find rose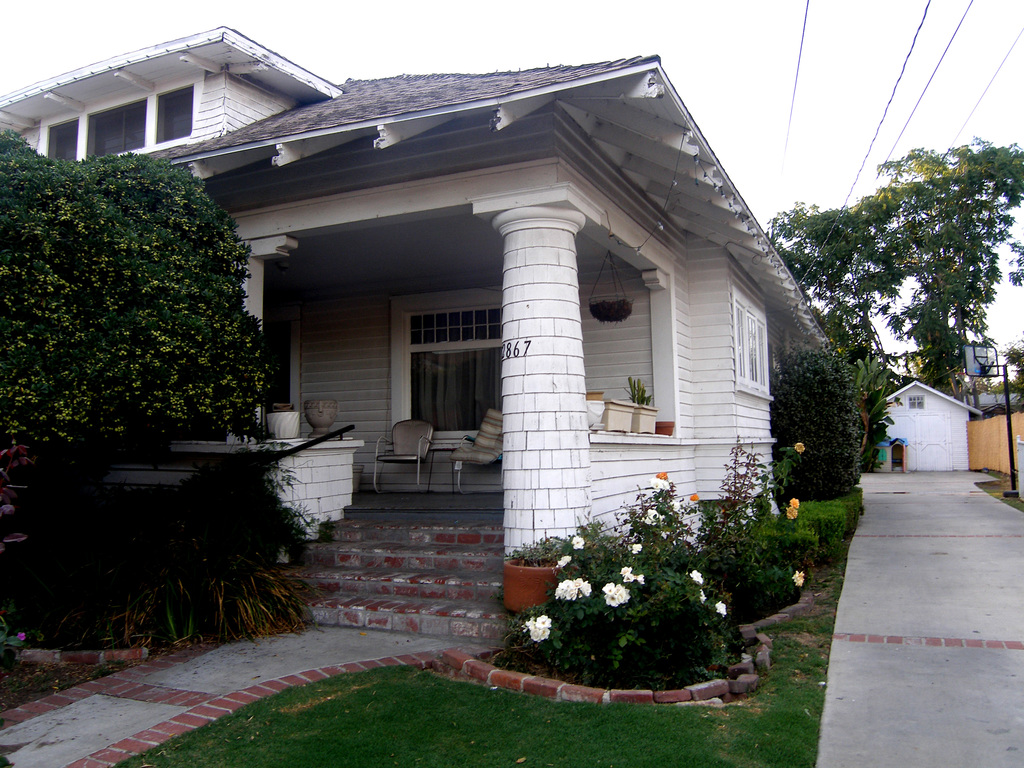
bbox=[790, 569, 805, 588]
